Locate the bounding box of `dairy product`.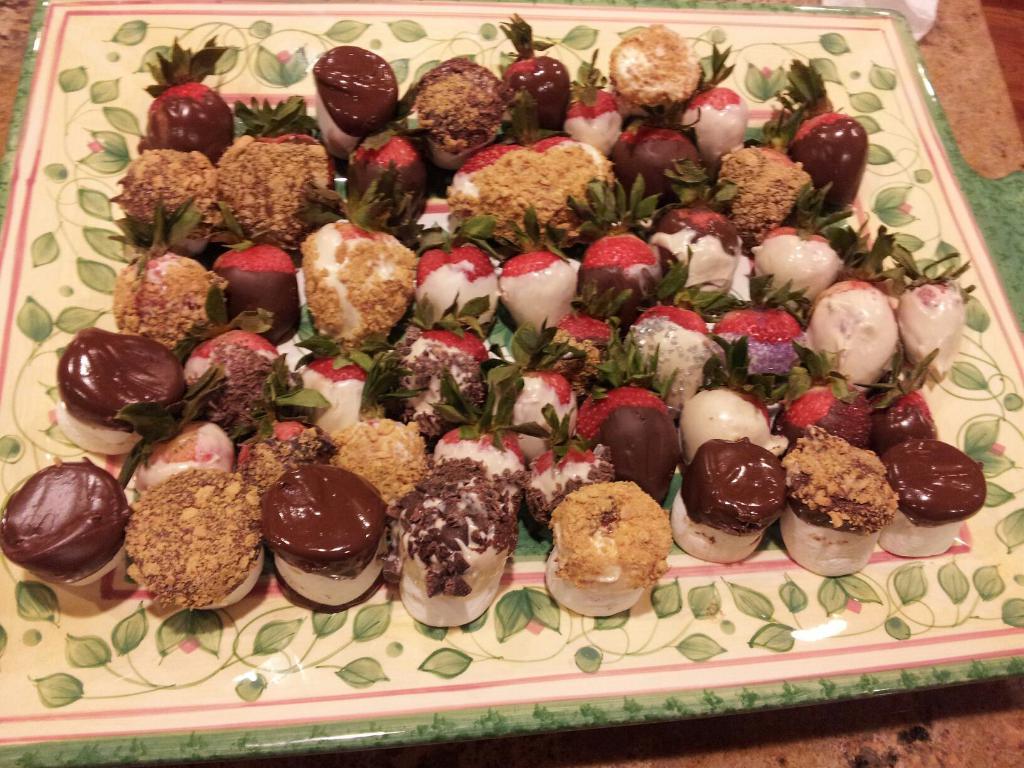
Bounding box: left=758, top=237, right=839, bottom=303.
